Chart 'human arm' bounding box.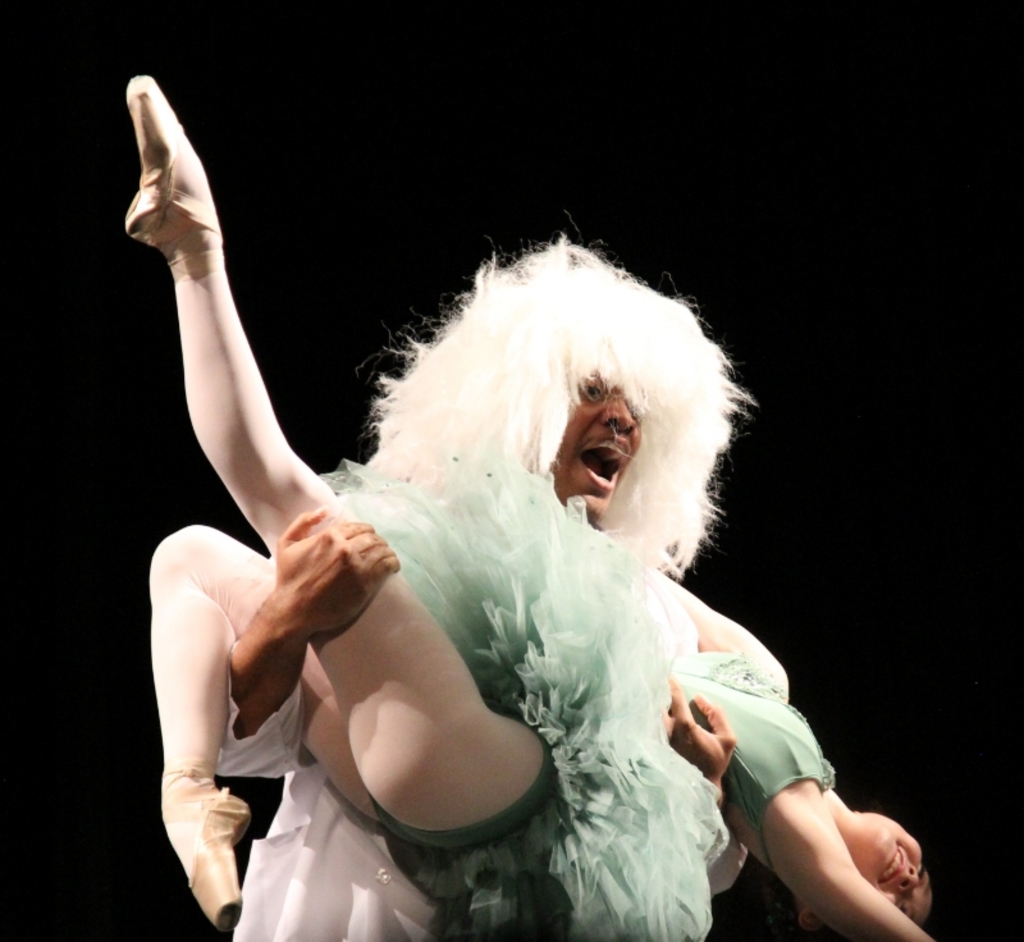
Charted: bbox=(614, 543, 786, 695).
